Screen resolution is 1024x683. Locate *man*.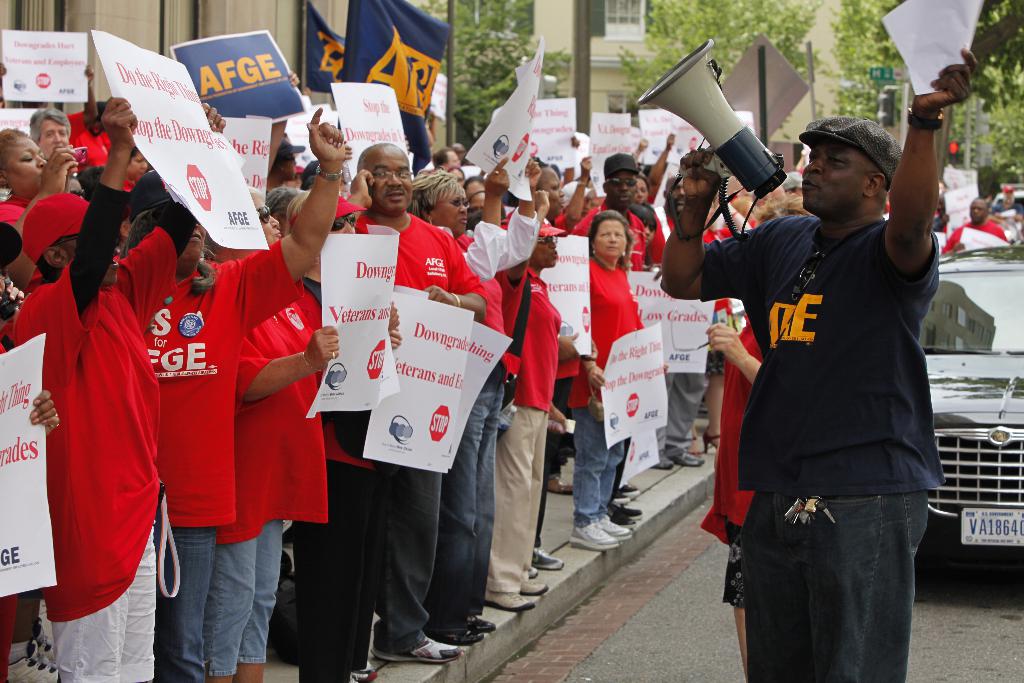
934, 199, 1007, 258.
